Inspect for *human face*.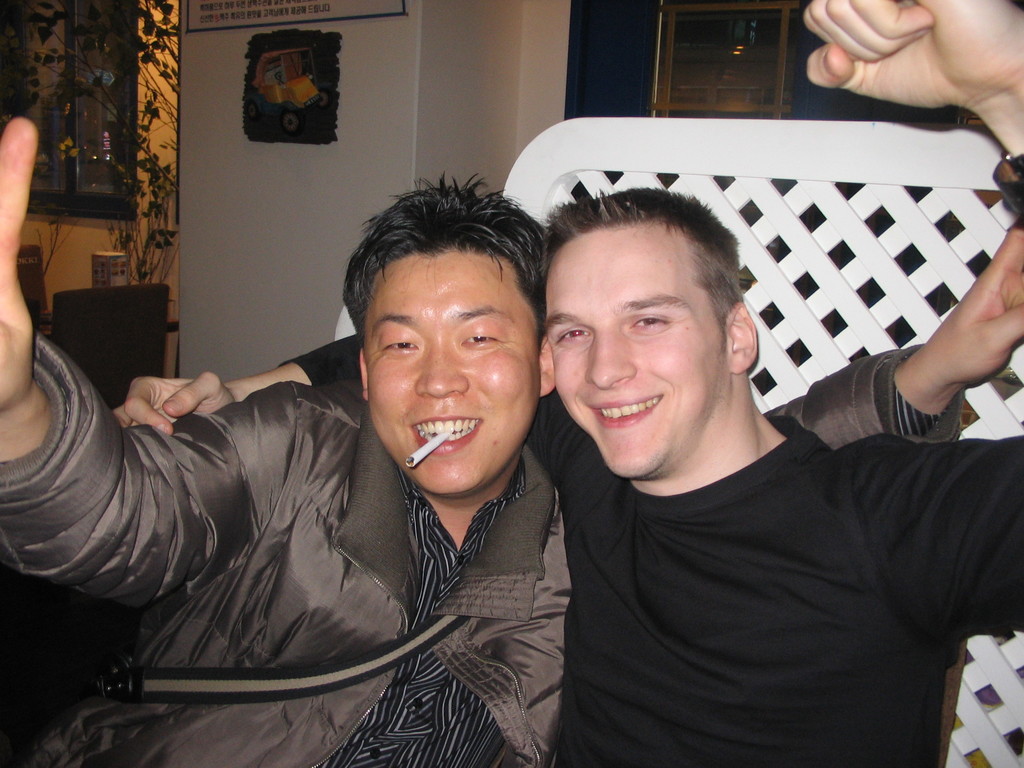
Inspection: BBox(548, 244, 724, 477).
